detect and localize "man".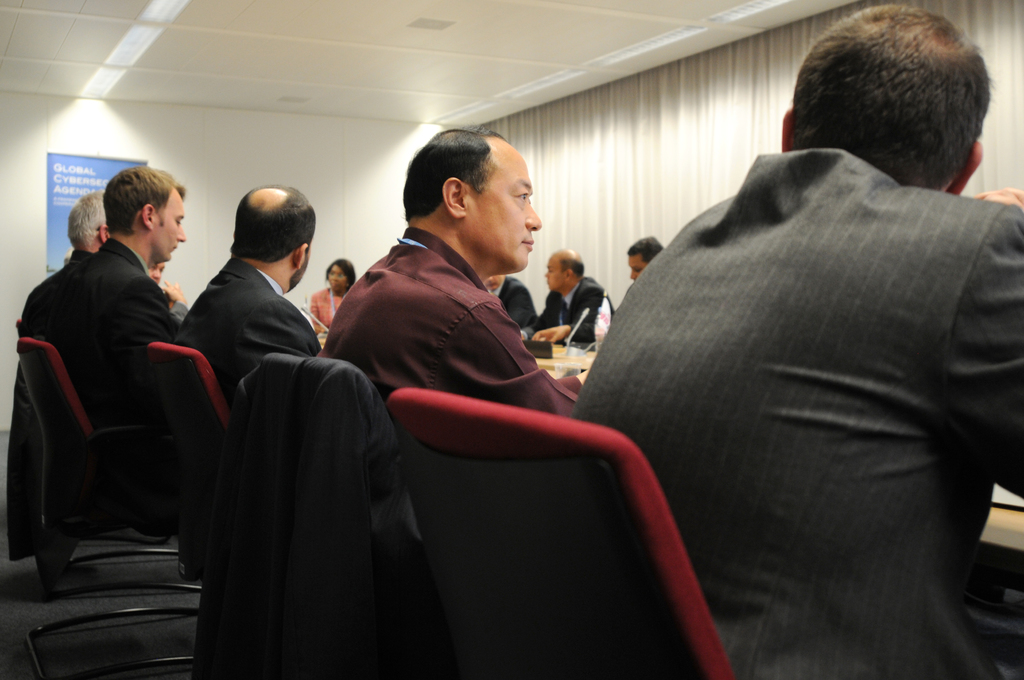
Localized at left=170, top=184, right=355, bottom=448.
